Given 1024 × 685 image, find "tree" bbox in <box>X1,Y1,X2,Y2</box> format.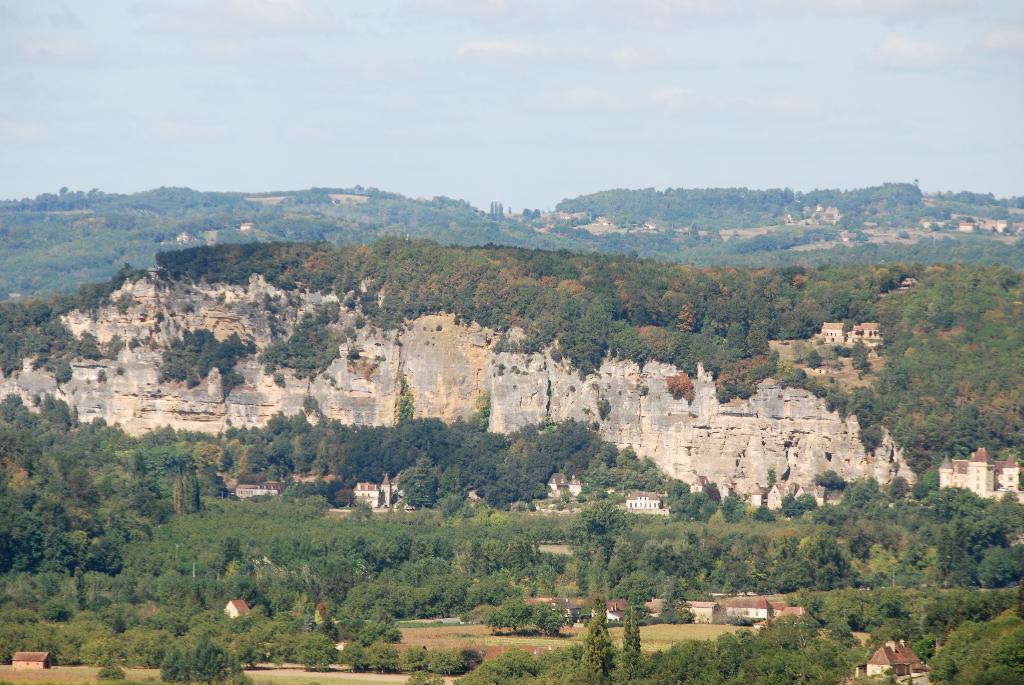
<box>580,599,611,674</box>.
